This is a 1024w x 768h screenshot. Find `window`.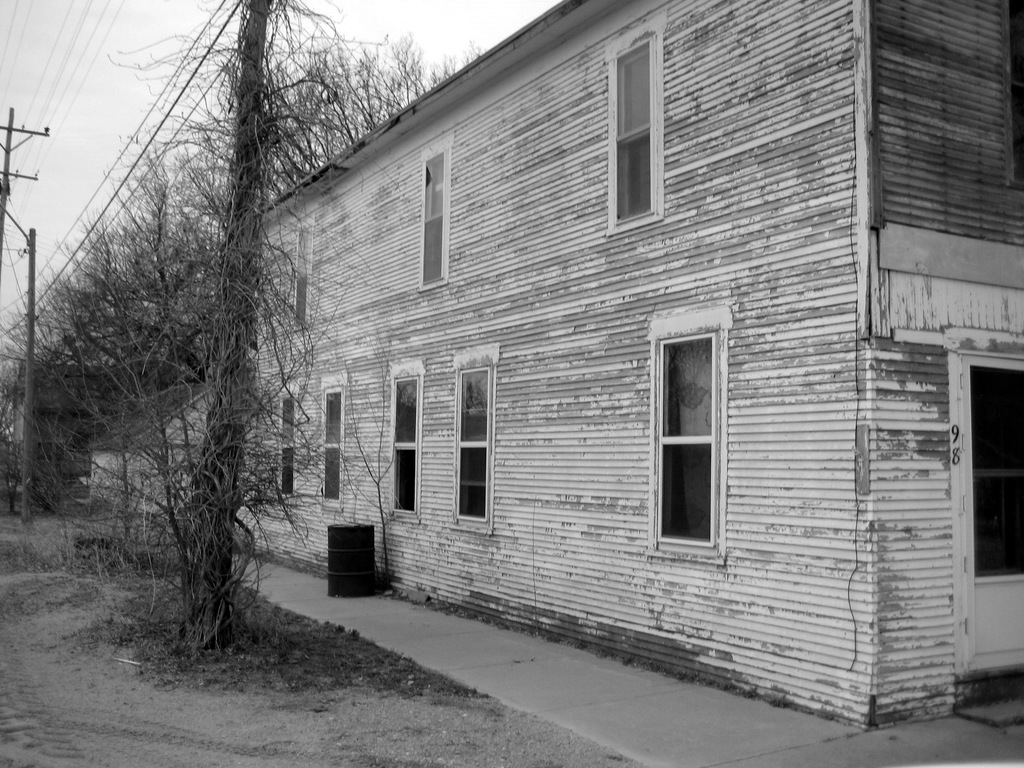
Bounding box: x1=319, y1=372, x2=348, y2=504.
